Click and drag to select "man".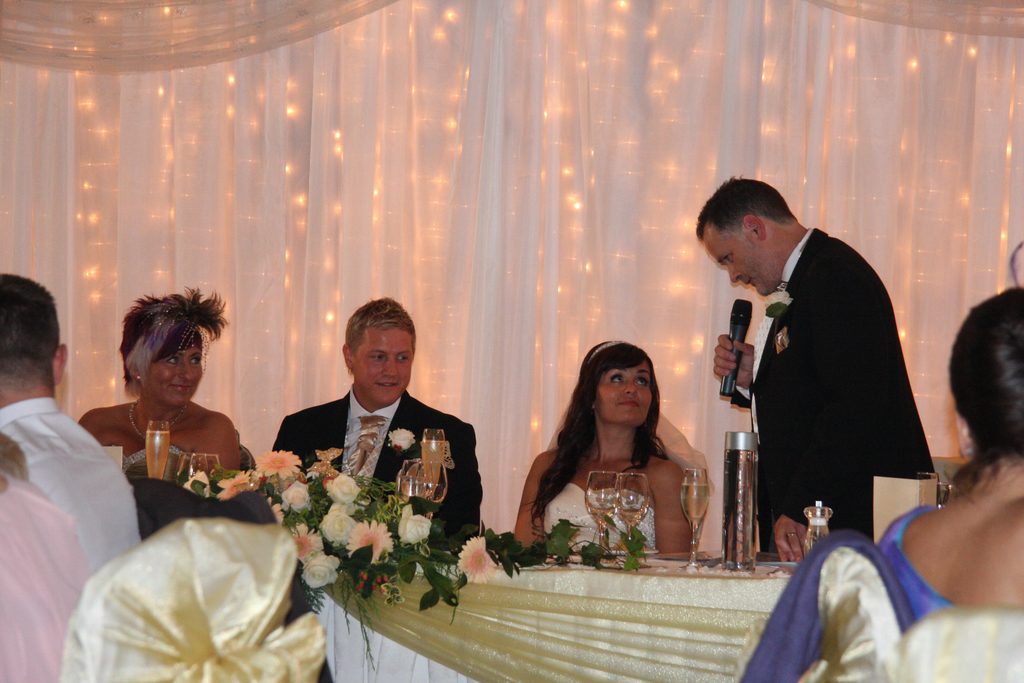
Selection: [275,297,511,559].
